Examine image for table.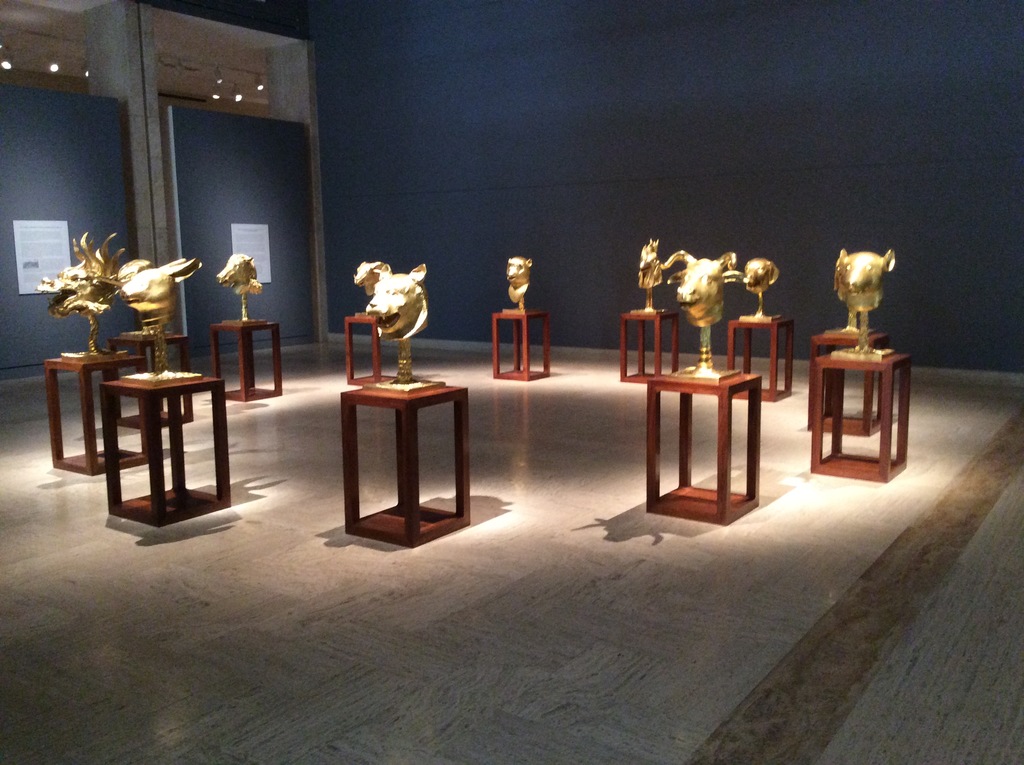
Examination result: (337,370,473,547).
